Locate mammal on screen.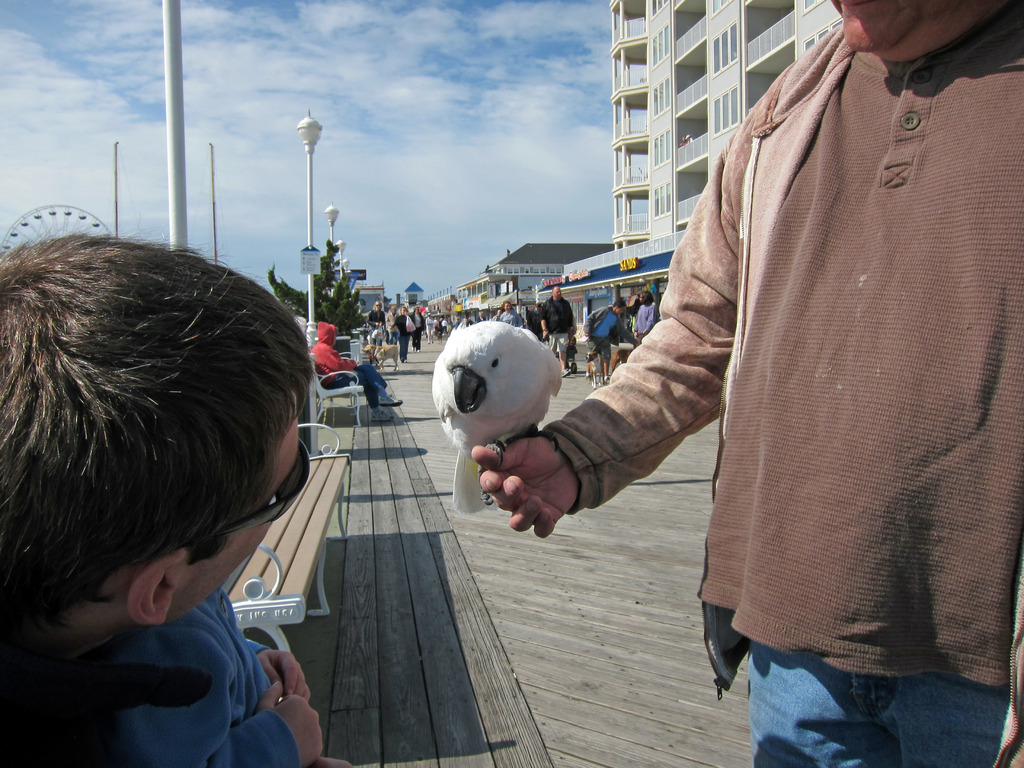
On screen at [587,349,600,390].
